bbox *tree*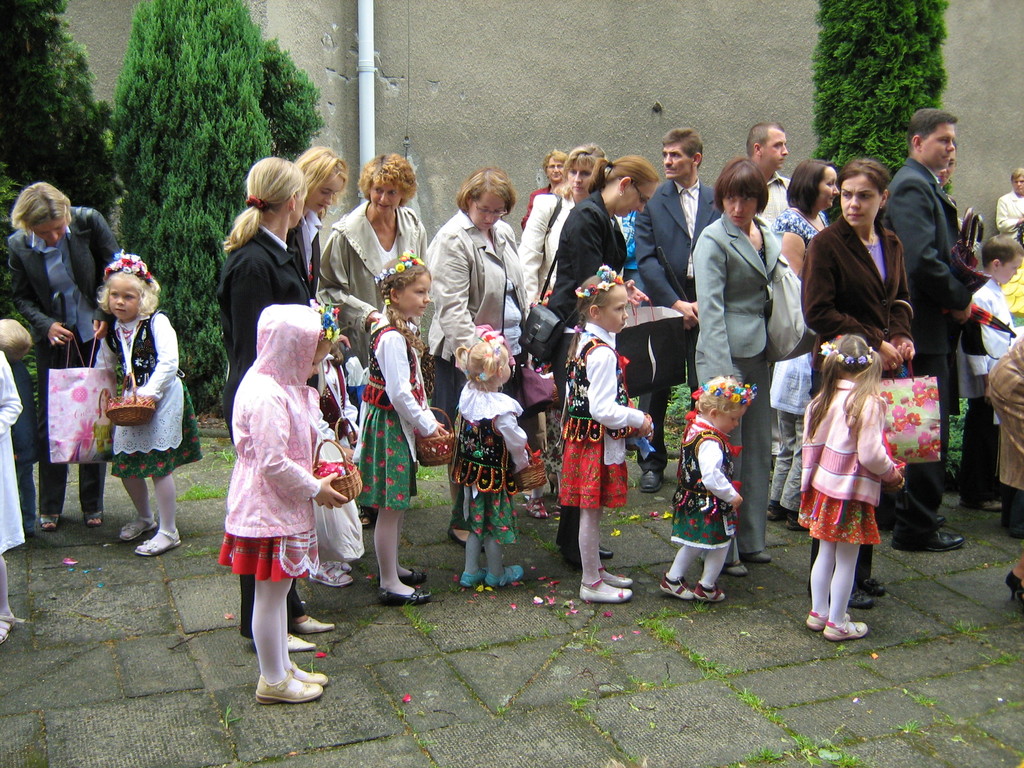
<bbox>0, 0, 118, 231</bbox>
